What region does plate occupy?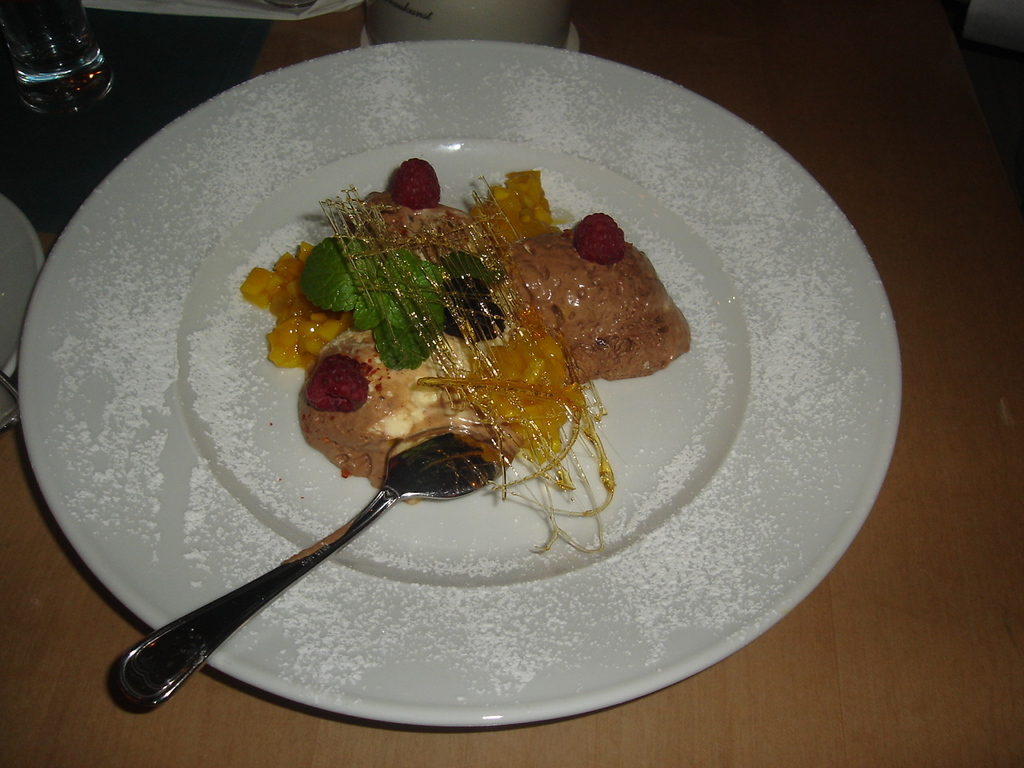
locate(73, 1, 892, 742).
